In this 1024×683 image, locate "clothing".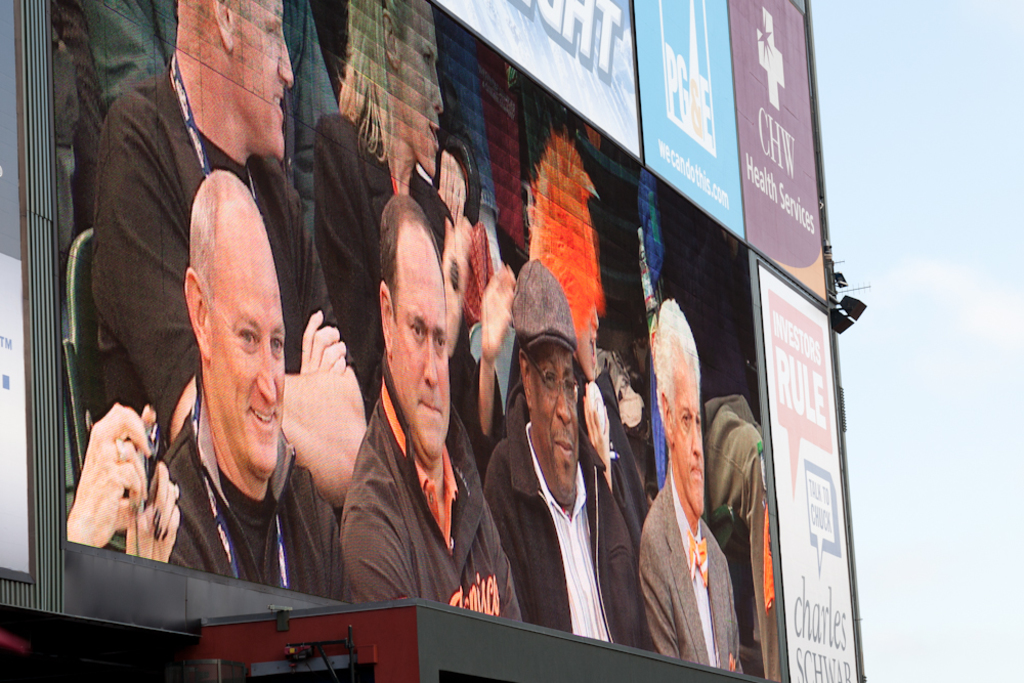
Bounding box: x1=477, y1=412, x2=642, y2=651.
